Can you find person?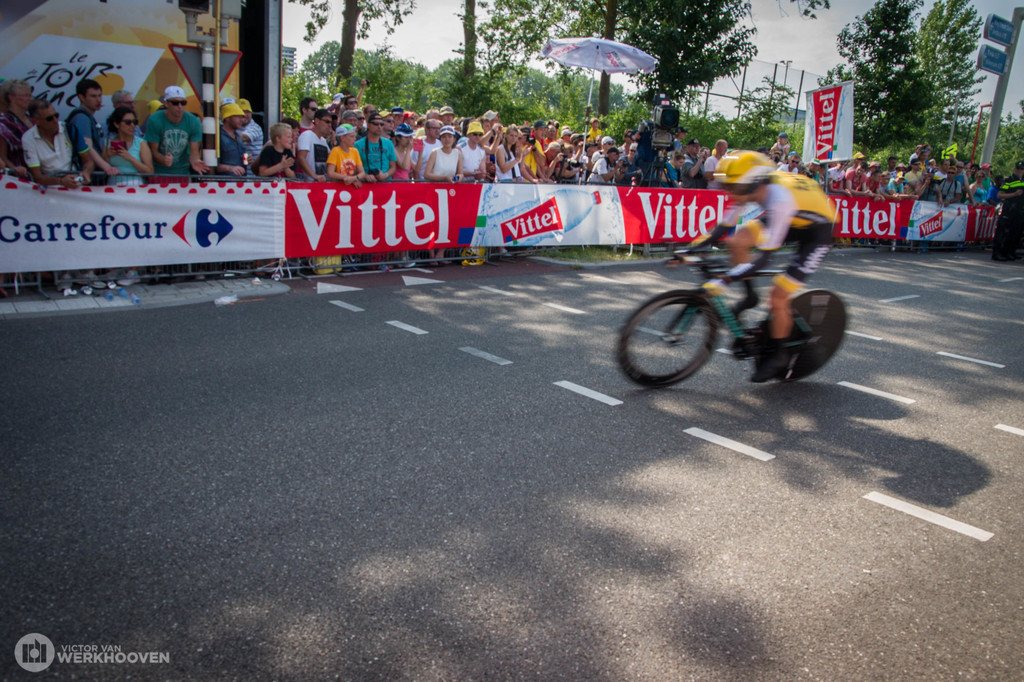
Yes, bounding box: rect(969, 168, 986, 205).
